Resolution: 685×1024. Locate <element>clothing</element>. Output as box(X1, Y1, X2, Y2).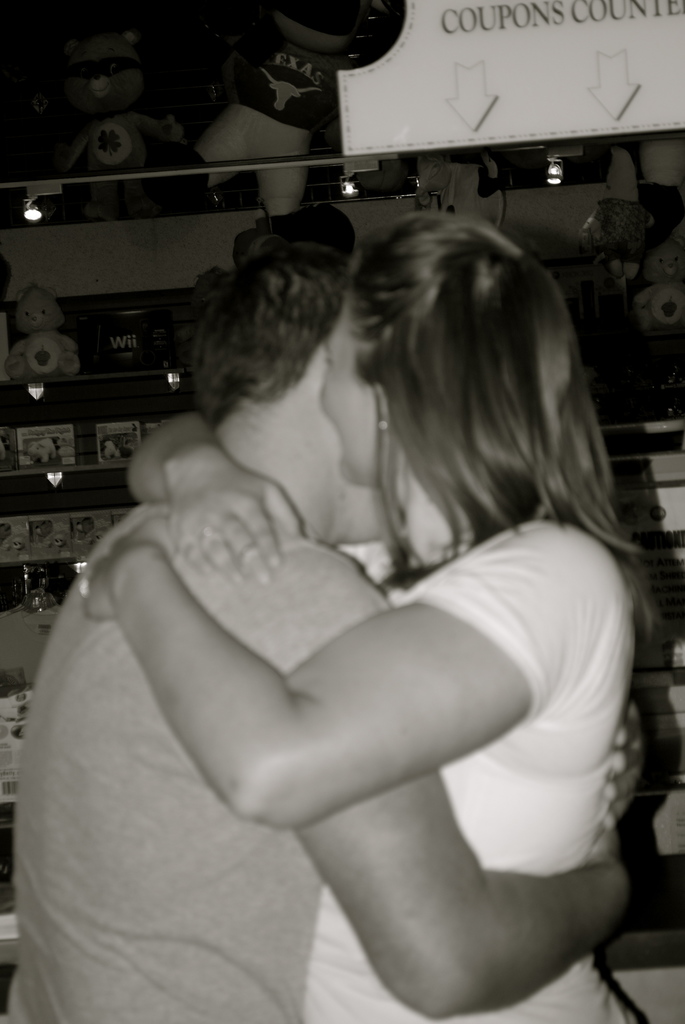
box(0, 495, 401, 1023).
